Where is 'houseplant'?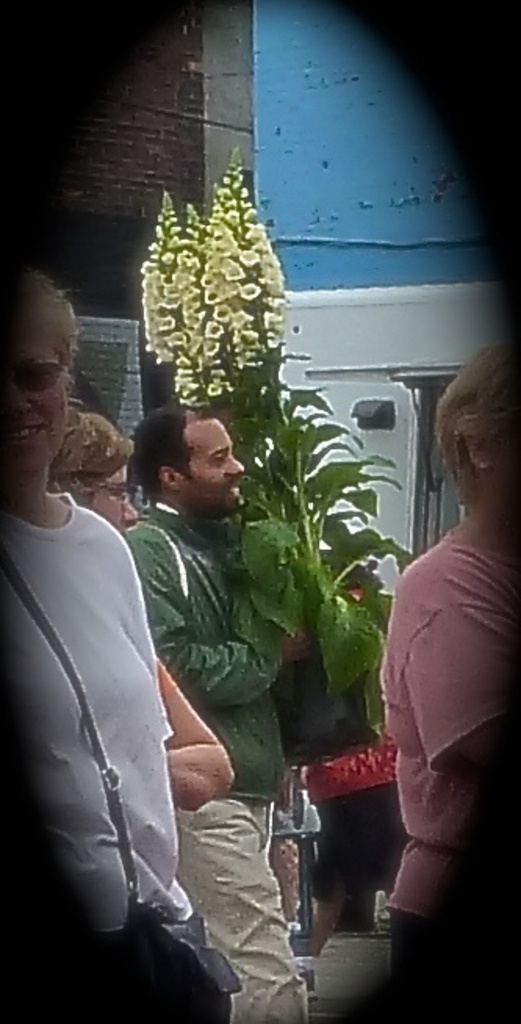
136:147:419:728.
